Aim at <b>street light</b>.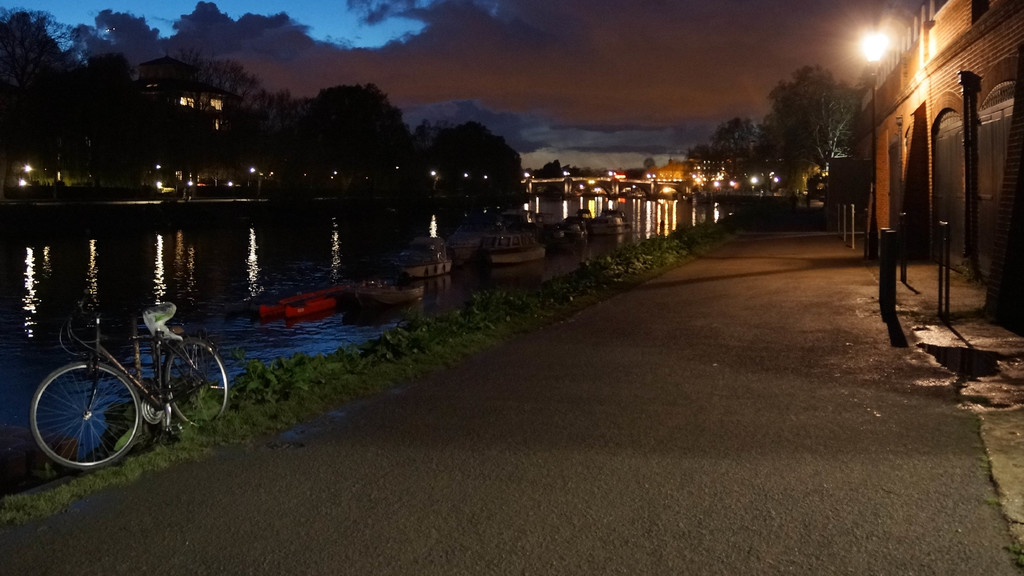
Aimed at bbox=(853, 26, 891, 260).
